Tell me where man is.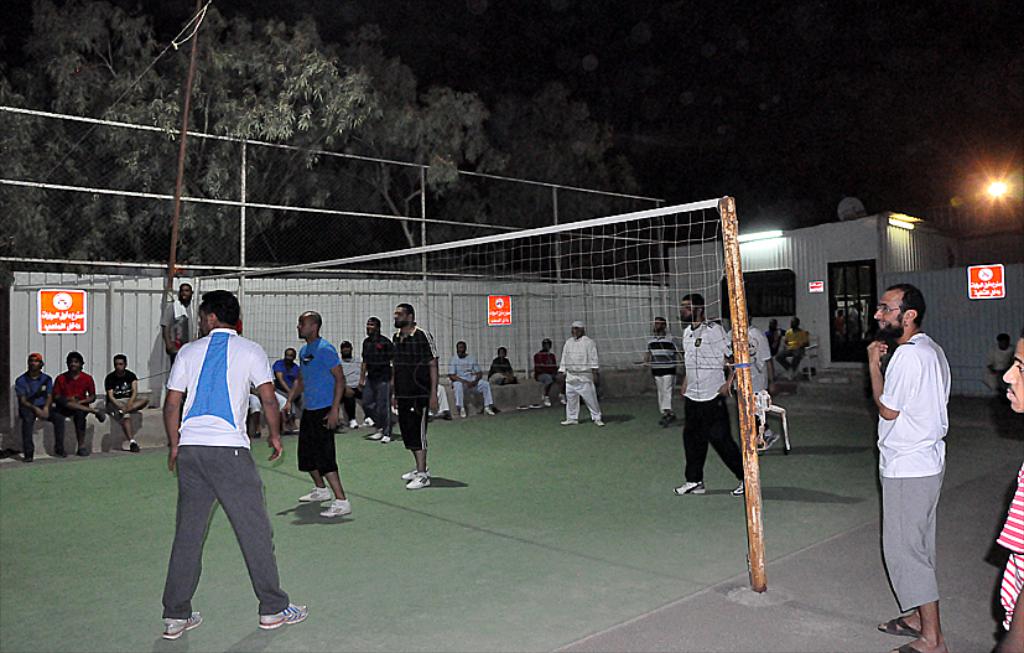
man is at (272, 344, 301, 418).
